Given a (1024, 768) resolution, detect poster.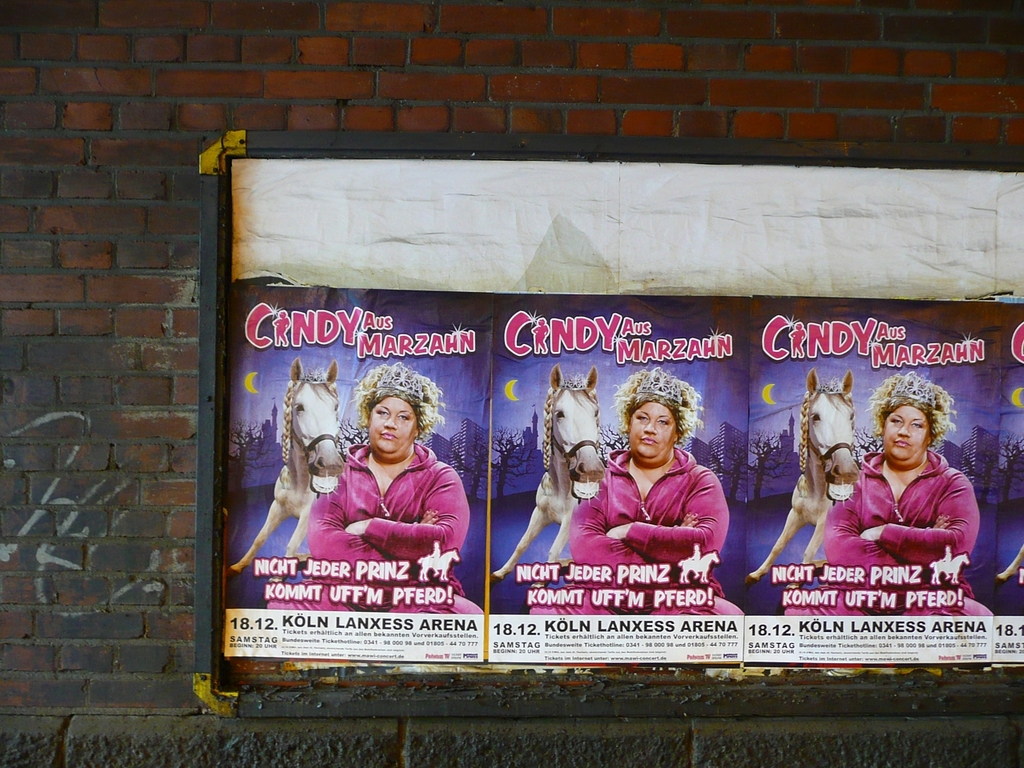
<region>985, 294, 1023, 664</region>.
